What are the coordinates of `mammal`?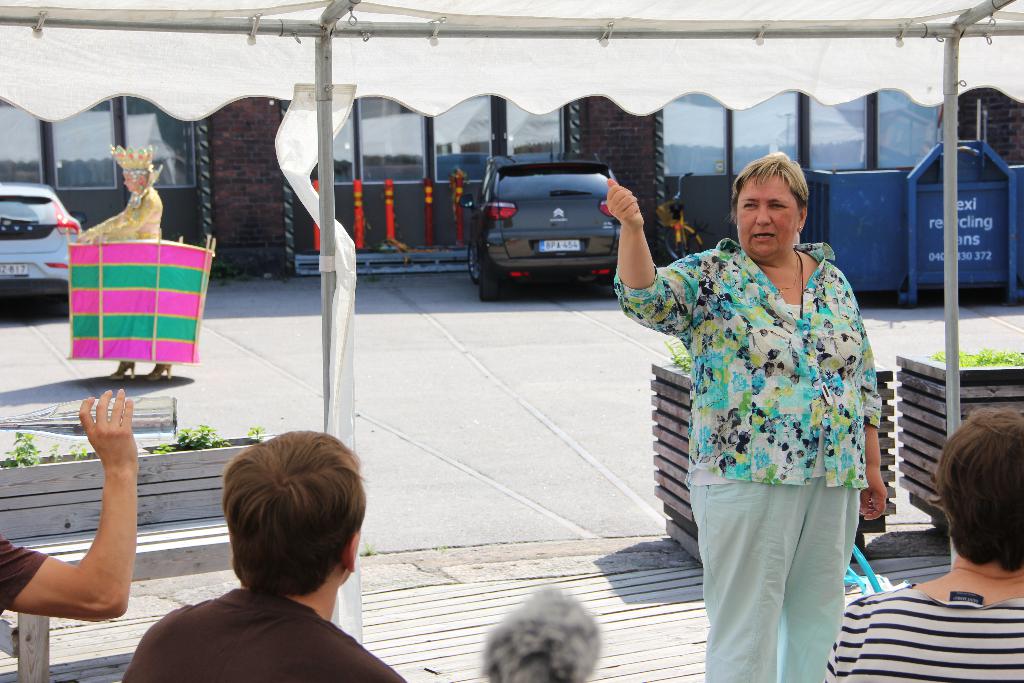
(left=0, top=391, right=137, bottom=621).
